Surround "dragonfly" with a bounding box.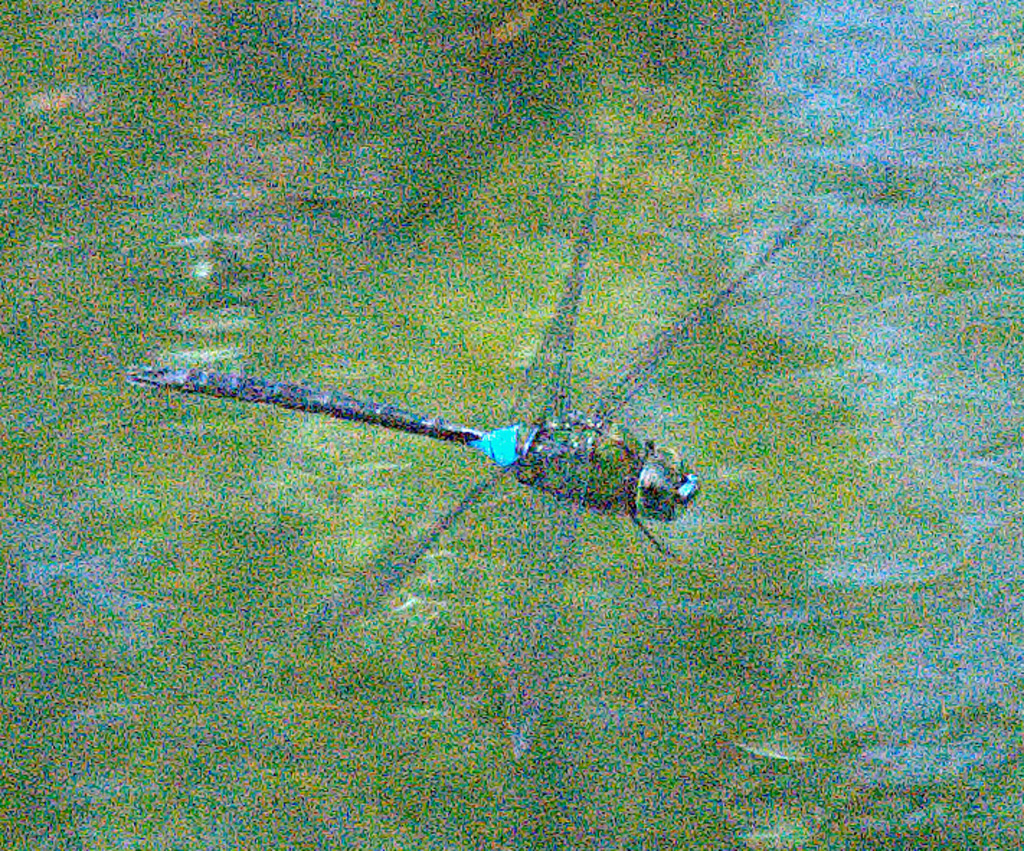
region(125, 138, 824, 756).
